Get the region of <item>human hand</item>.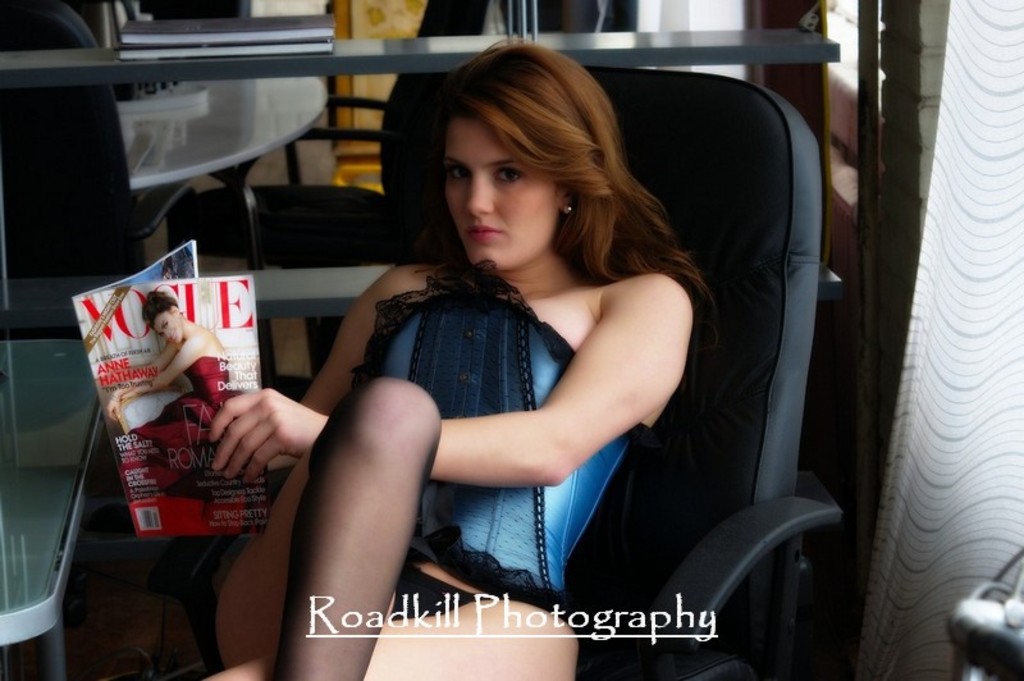
bbox=(105, 398, 123, 425).
